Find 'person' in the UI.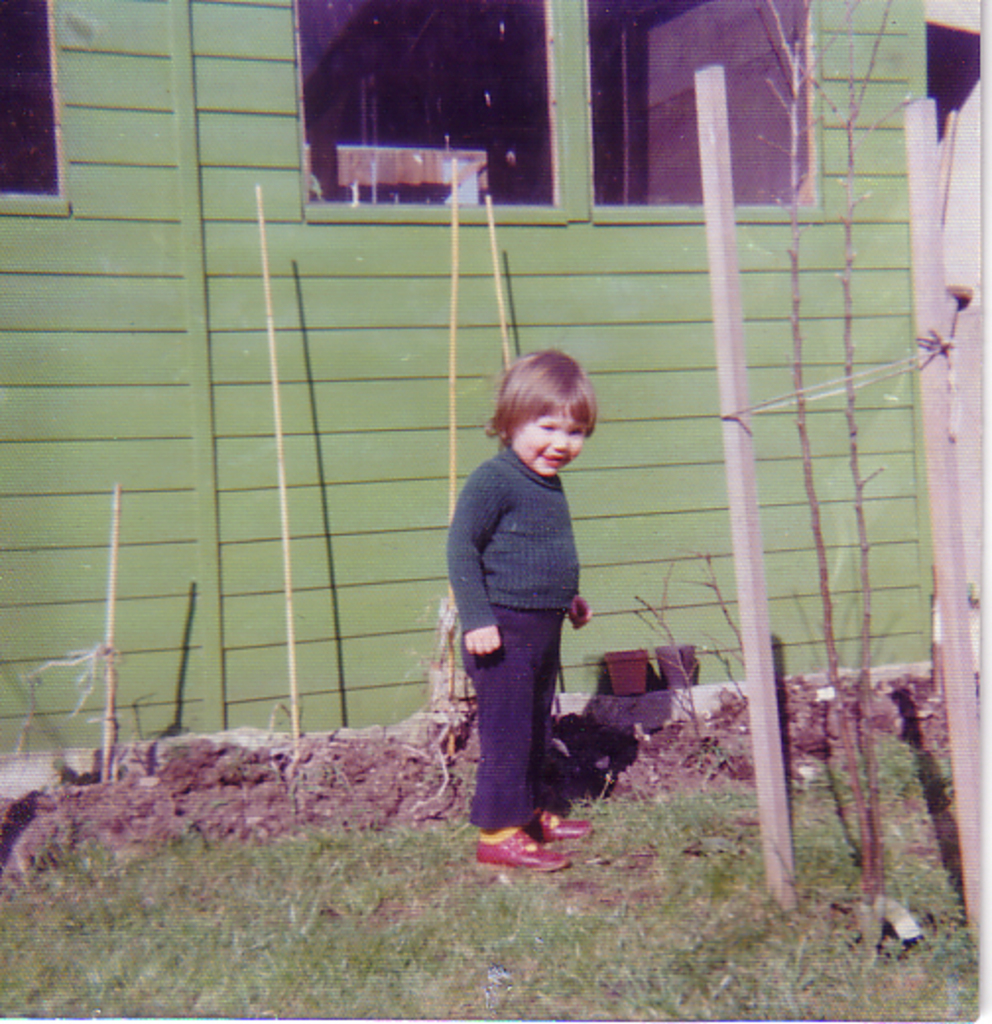
UI element at (left=435, top=313, right=610, bottom=863).
